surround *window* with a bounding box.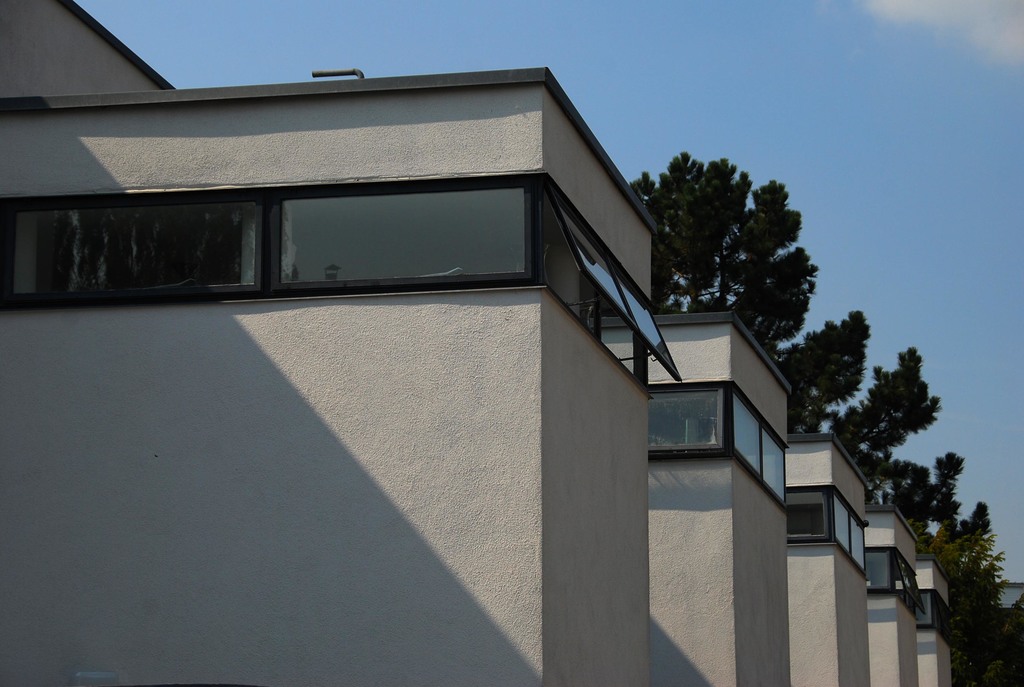
784 482 870 578.
